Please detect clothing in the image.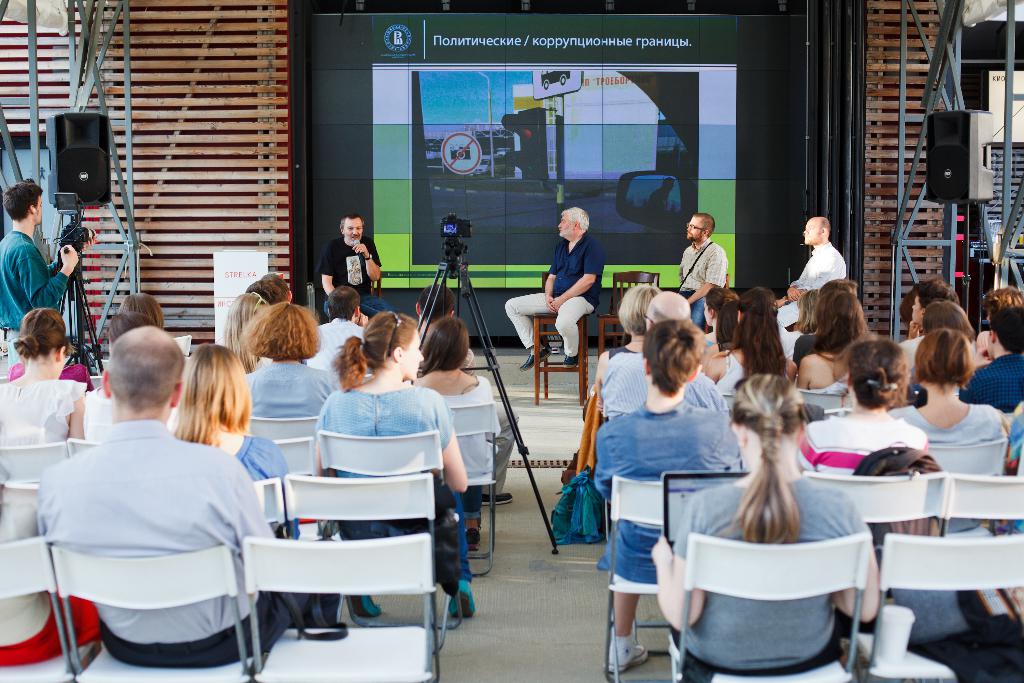
select_region(897, 409, 1006, 536).
